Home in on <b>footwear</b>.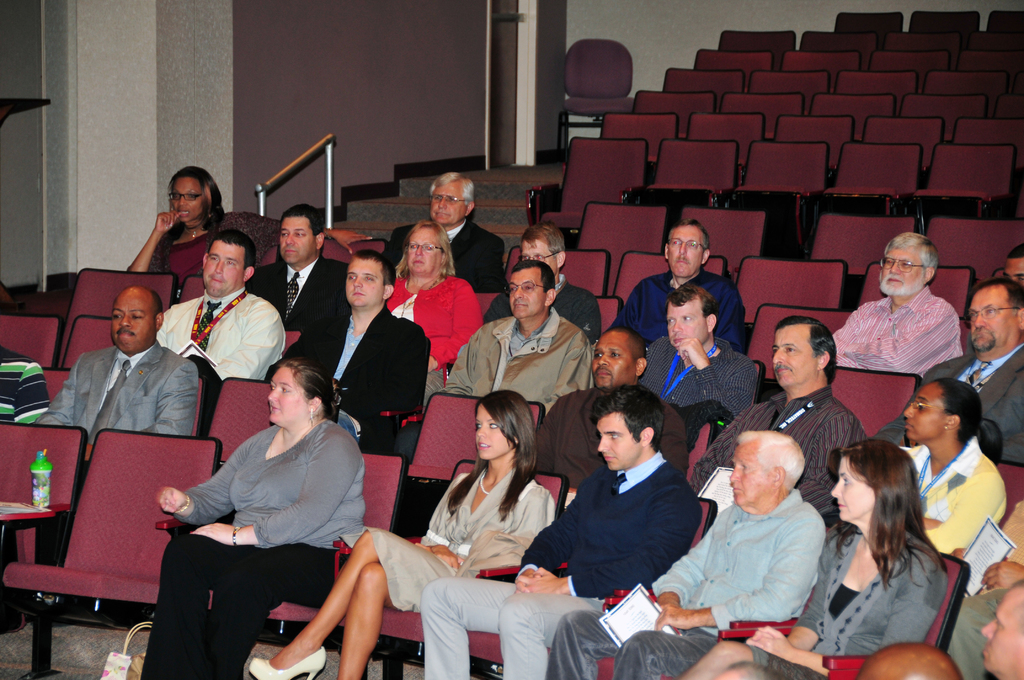
Homed in at x1=255 y1=647 x2=326 y2=679.
